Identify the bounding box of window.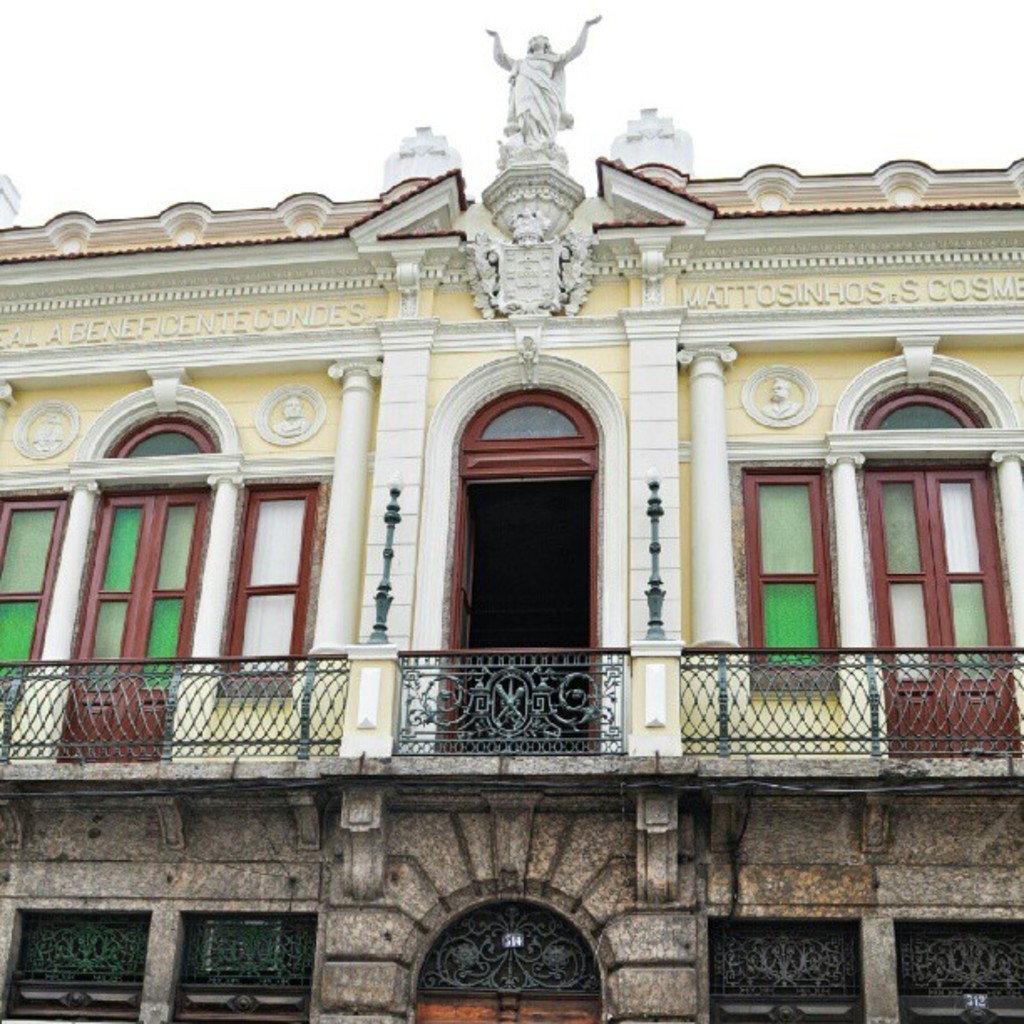
[0,492,62,743].
